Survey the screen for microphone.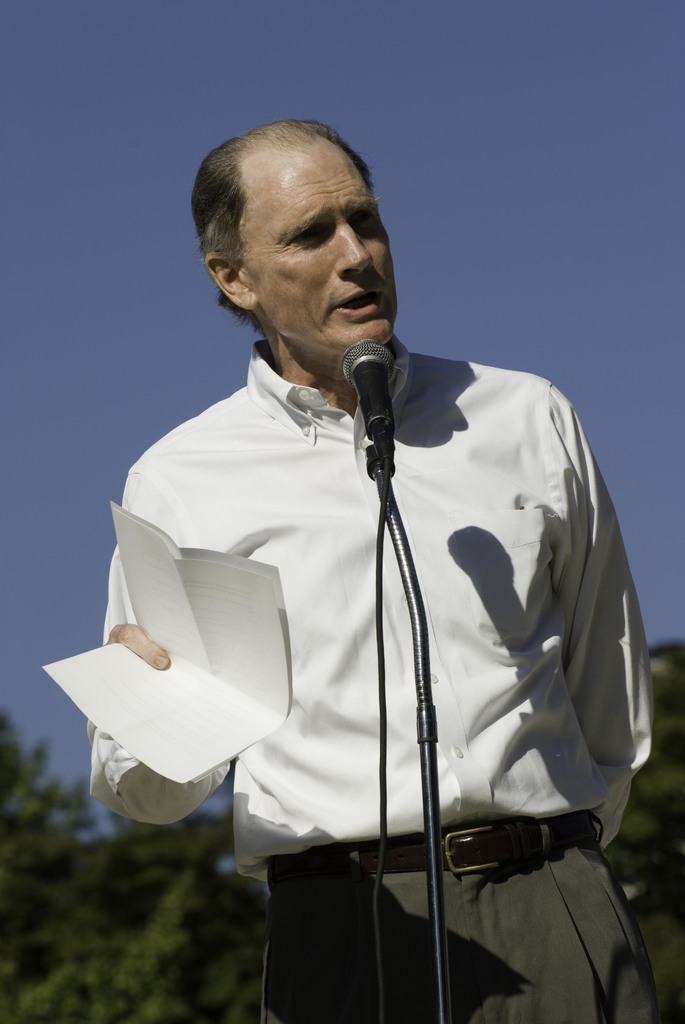
Survey found: 336, 335, 401, 476.
